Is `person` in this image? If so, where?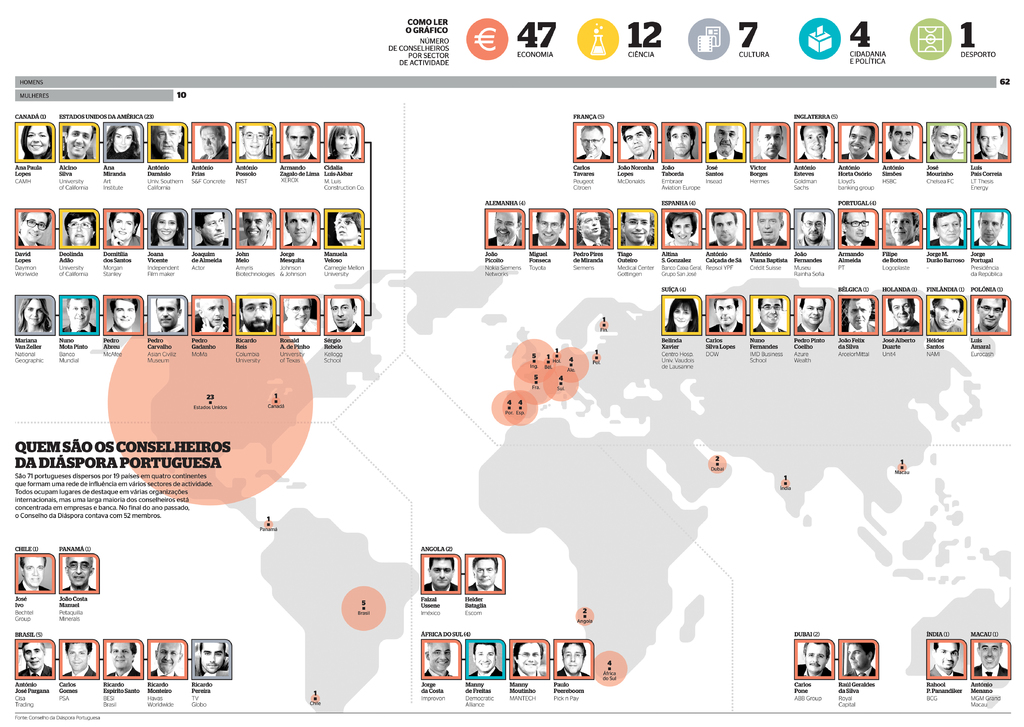
Yes, at region(667, 122, 694, 159).
